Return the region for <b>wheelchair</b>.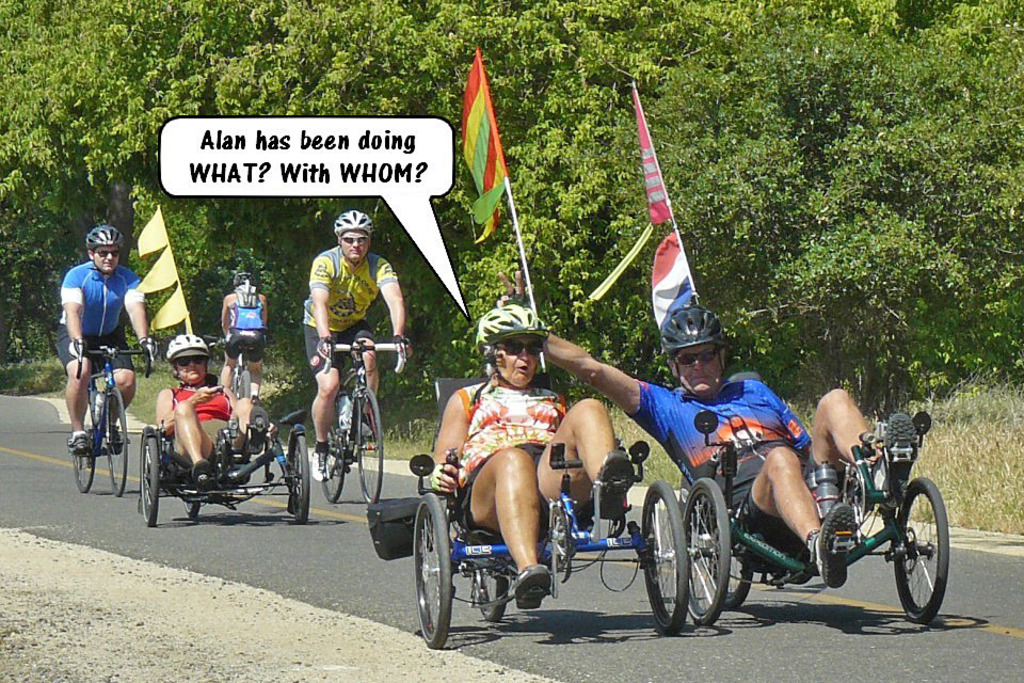
[left=137, top=411, right=315, bottom=522].
